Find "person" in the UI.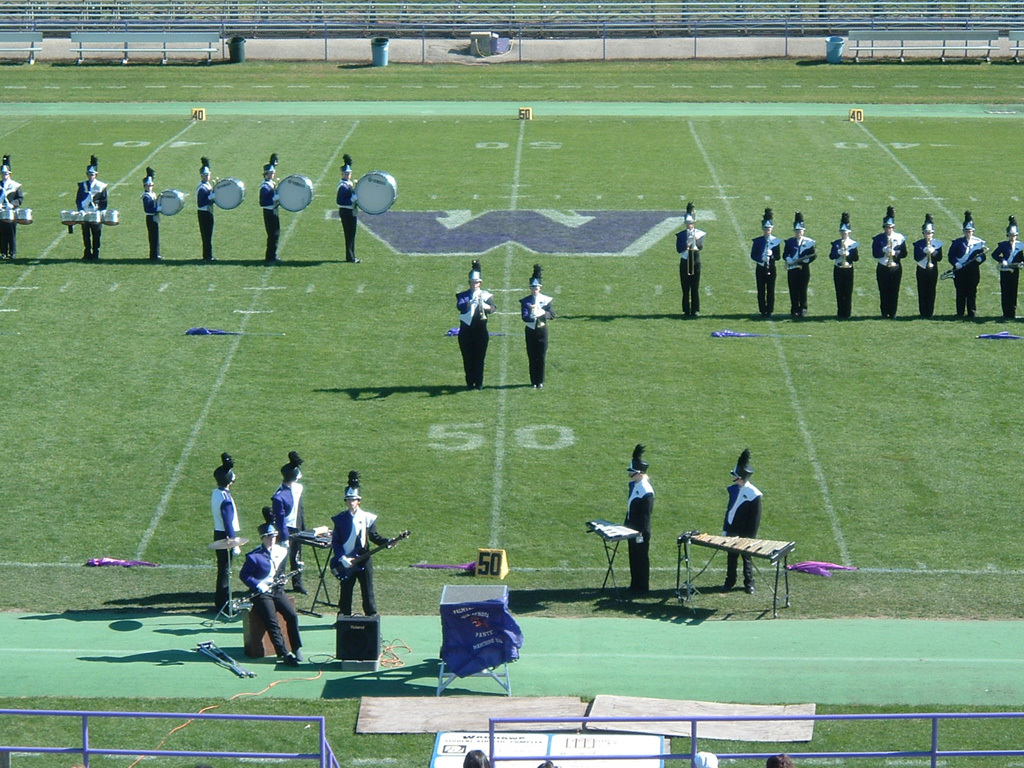
UI element at l=622, t=443, r=656, b=595.
